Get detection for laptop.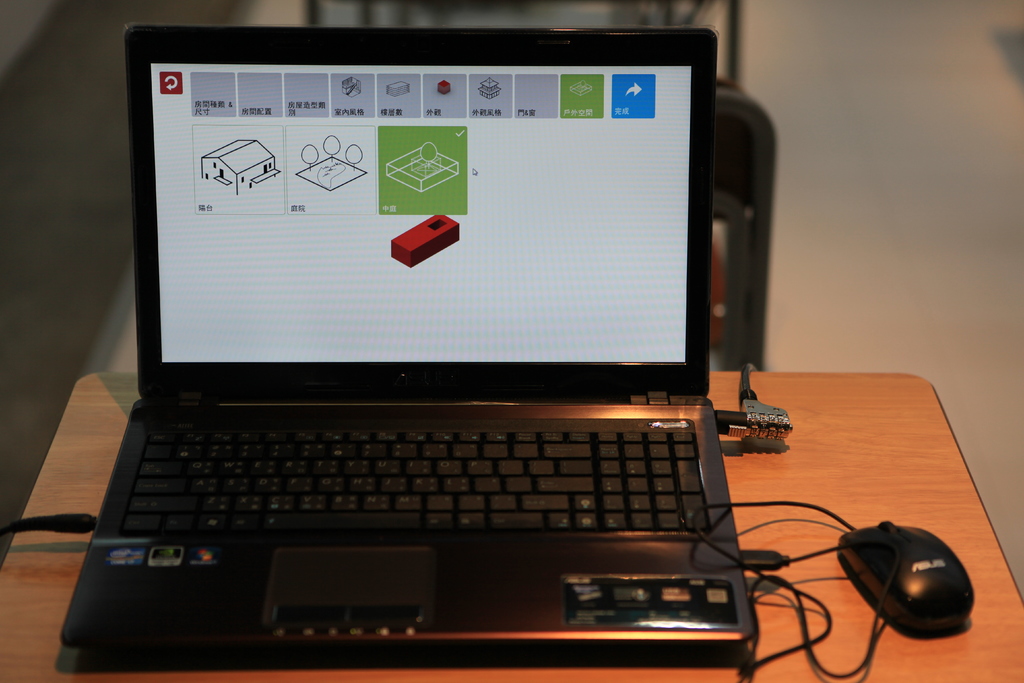
Detection: [58,22,757,669].
